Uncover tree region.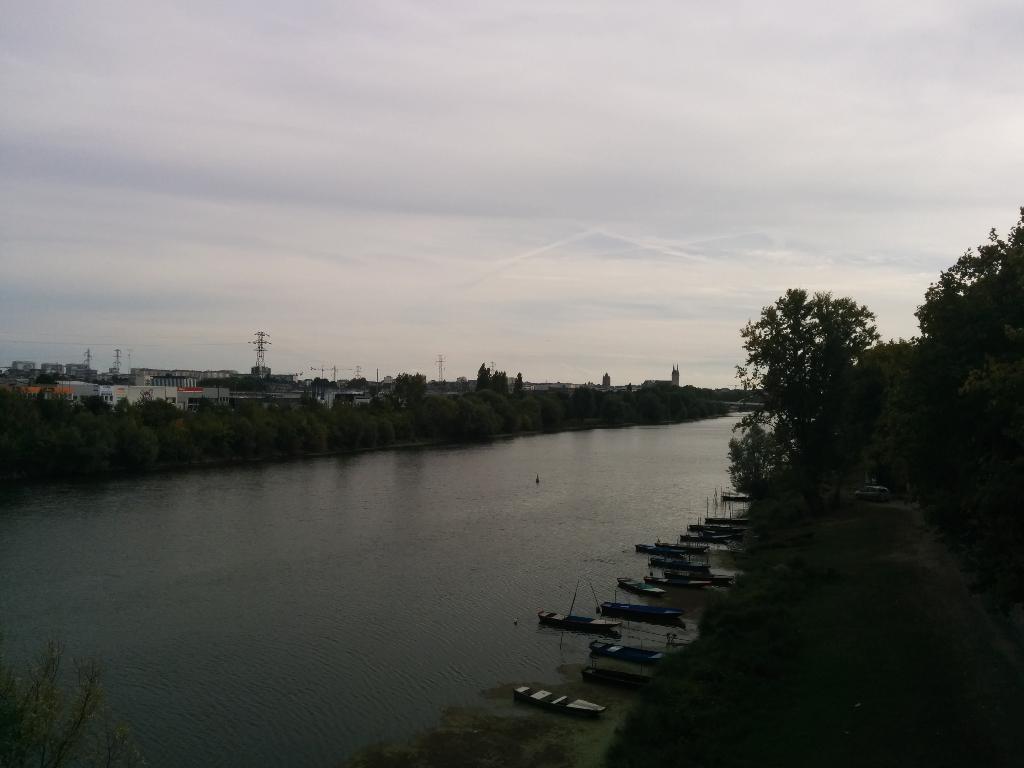
Uncovered: box=[0, 346, 456, 524].
